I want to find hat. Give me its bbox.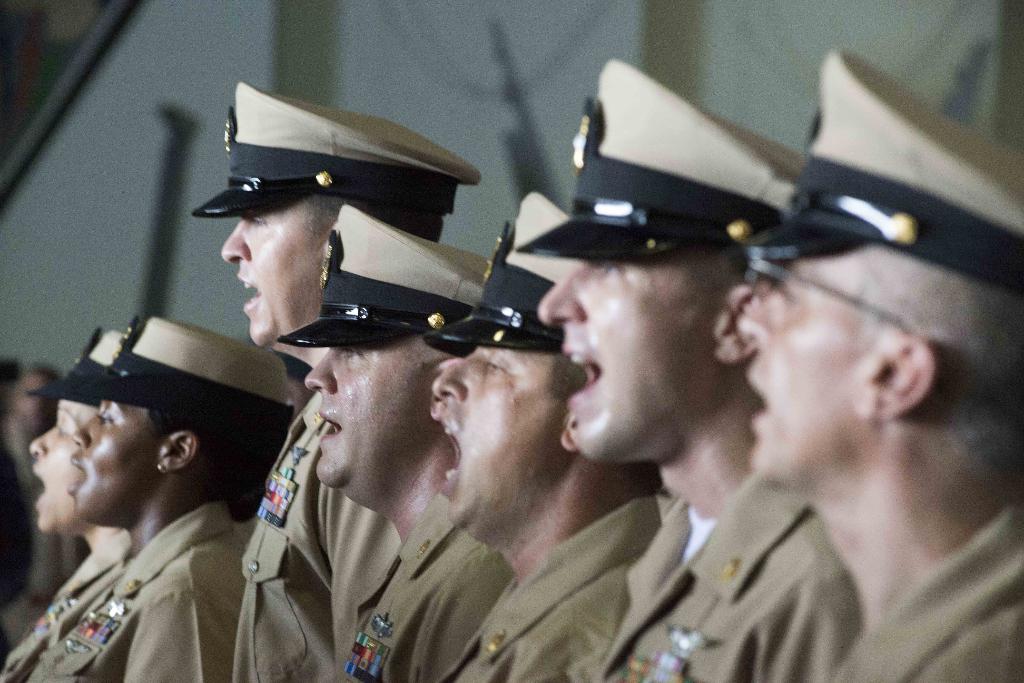
(x1=275, y1=204, x2=493, y2=346).
